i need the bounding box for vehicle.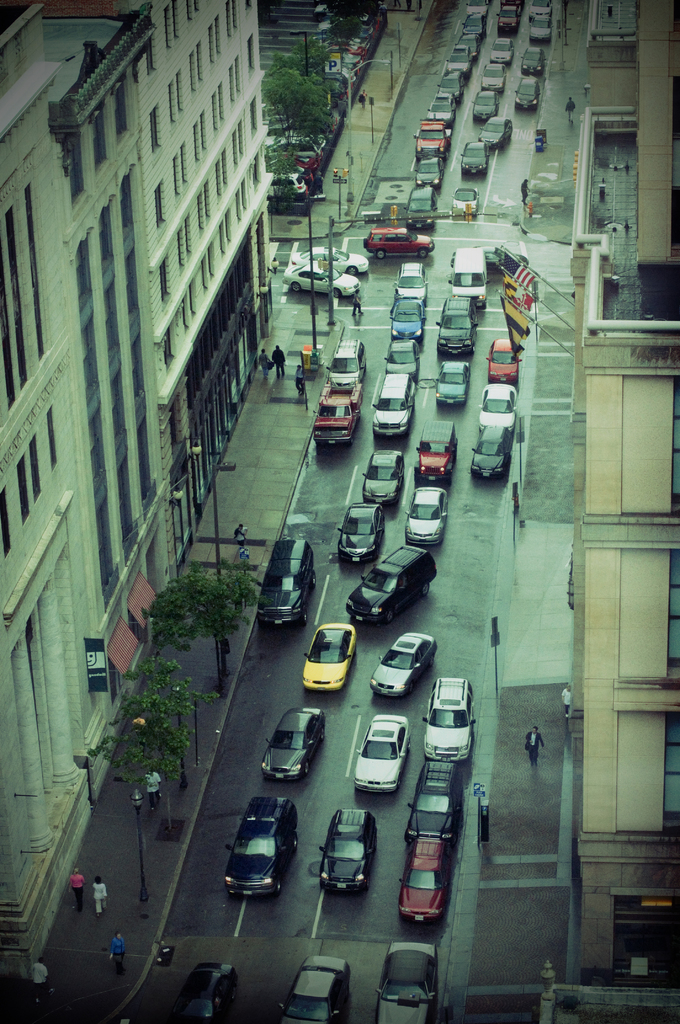
Here it is: detection(362, 634, 441, 708).
